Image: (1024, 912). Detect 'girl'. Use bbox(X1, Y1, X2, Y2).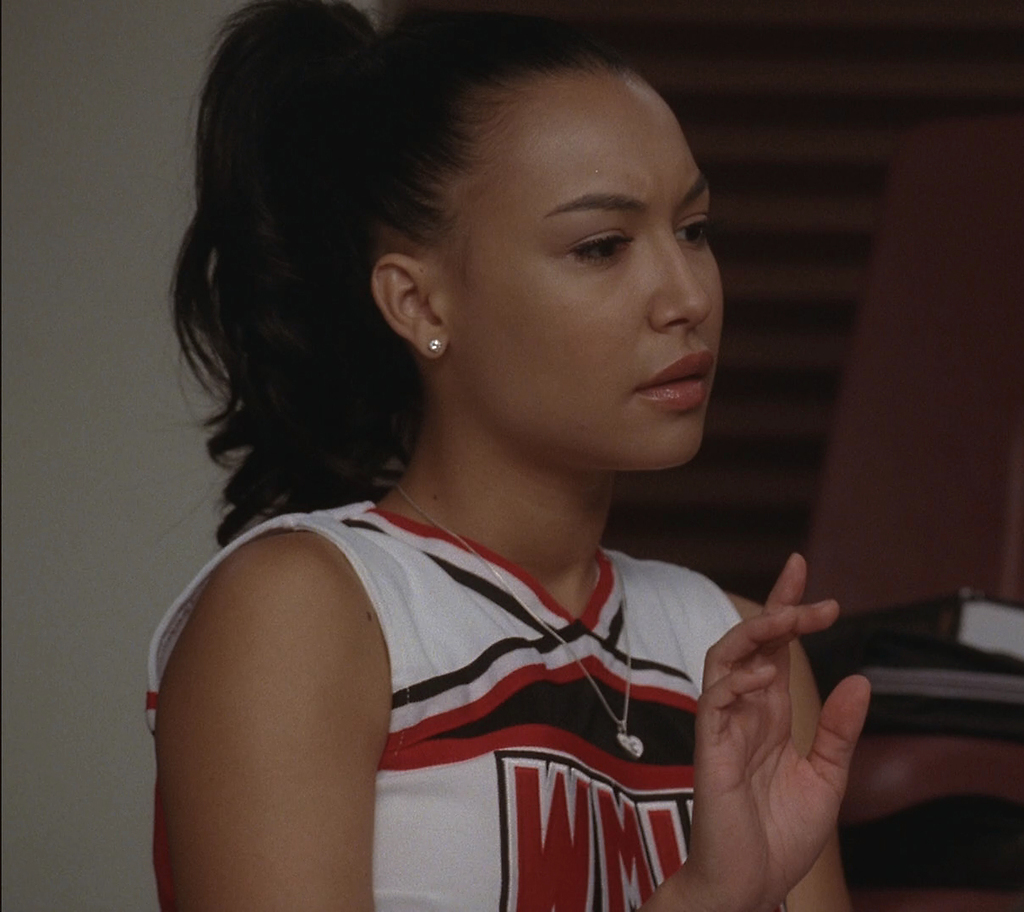
bbox(145, 0, 868, 911).
